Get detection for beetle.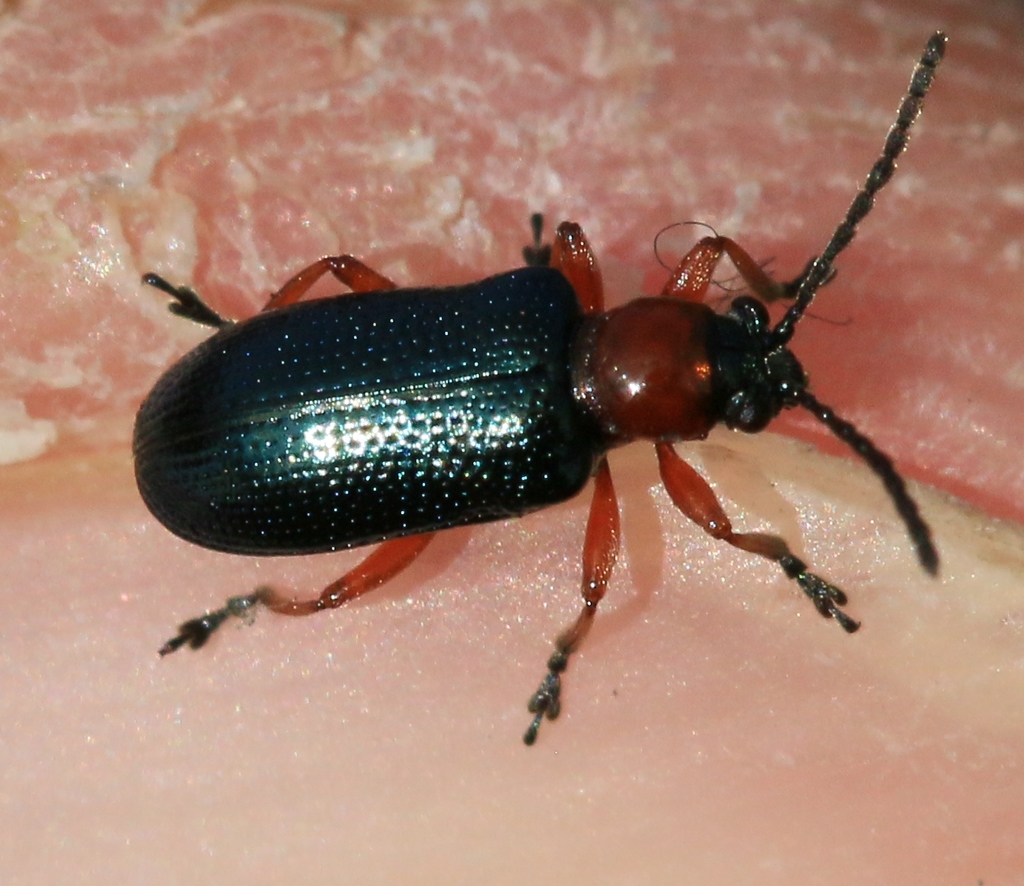
Detection: 107 51 1009 748.
